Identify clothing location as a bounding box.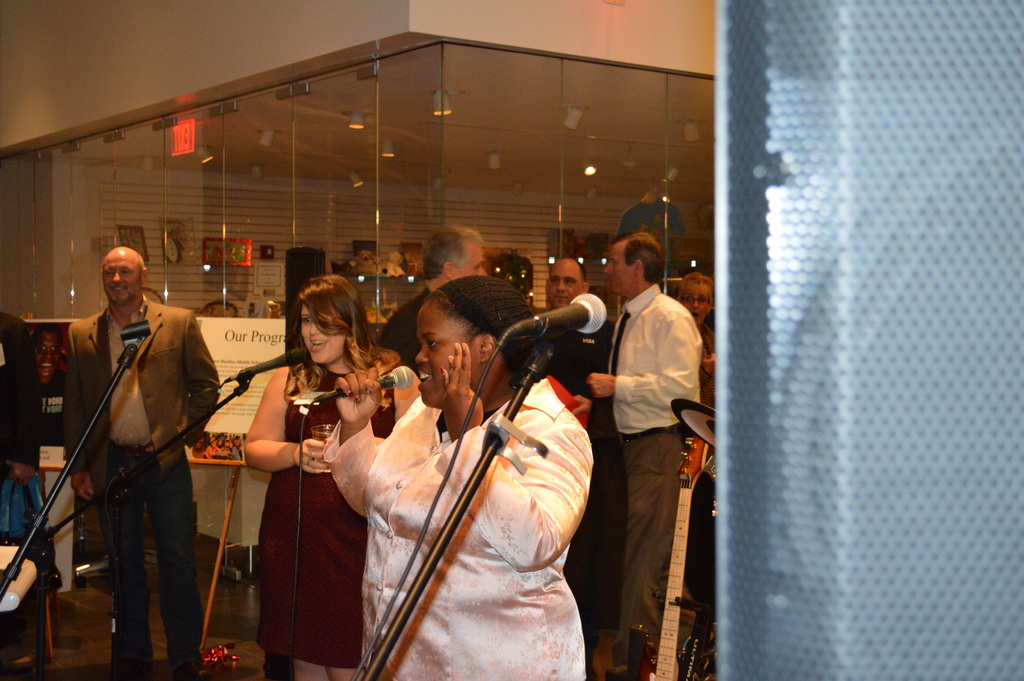
select_region(320, 369, 600, 680).
